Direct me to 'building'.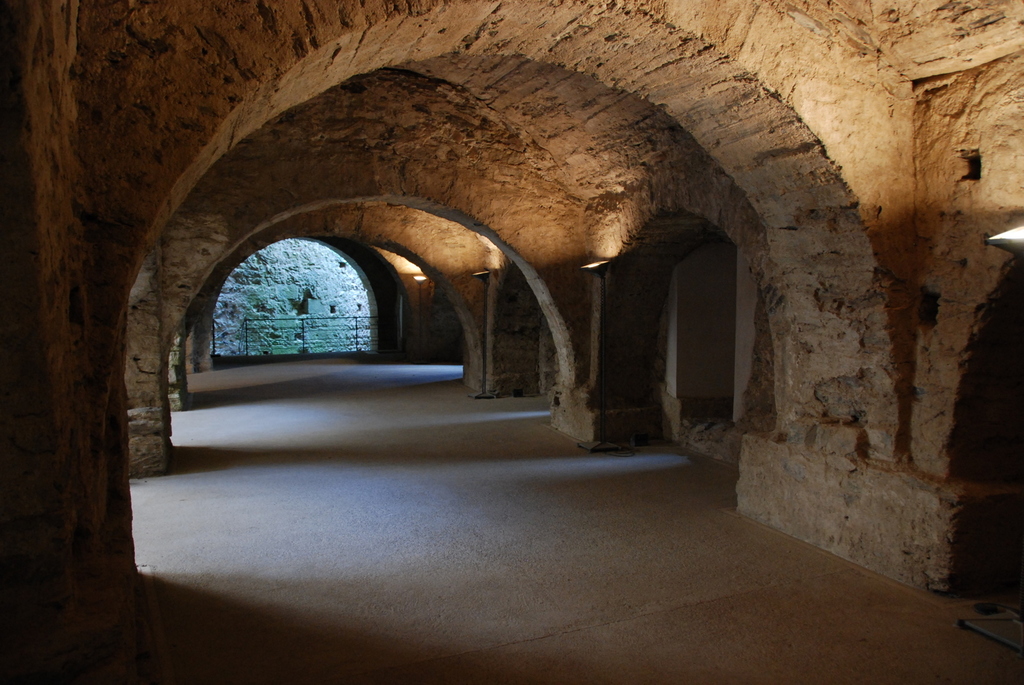
Direction: [left=0, top=0, right=1023, bottom=681].
